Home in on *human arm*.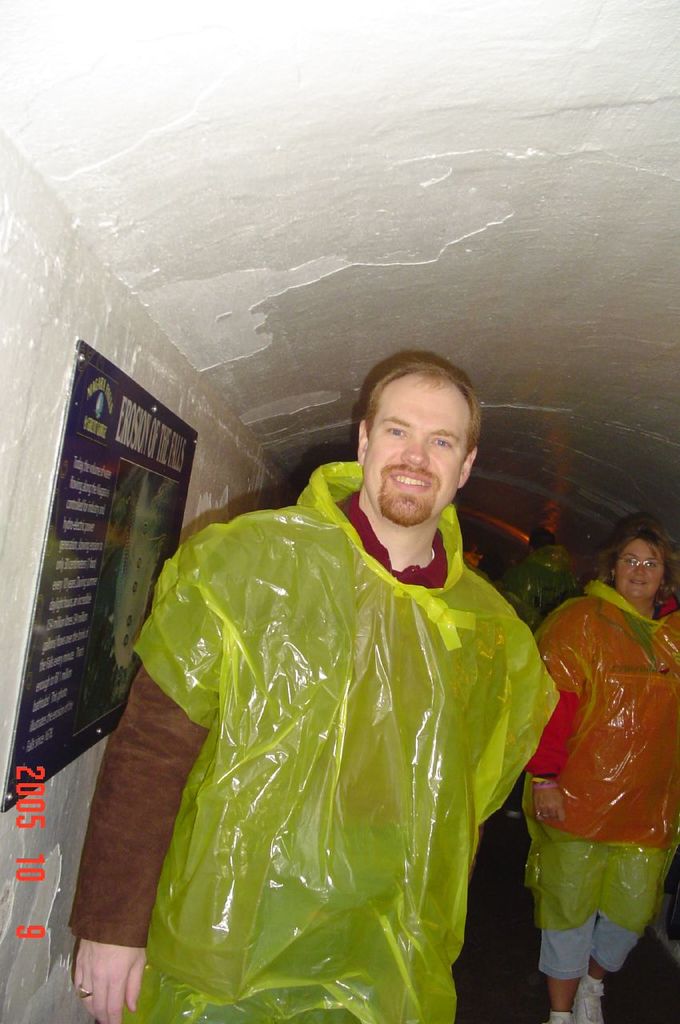
Homed in at {"left": 63, "top": 517, "right": 270, "bottom": 1023}.
